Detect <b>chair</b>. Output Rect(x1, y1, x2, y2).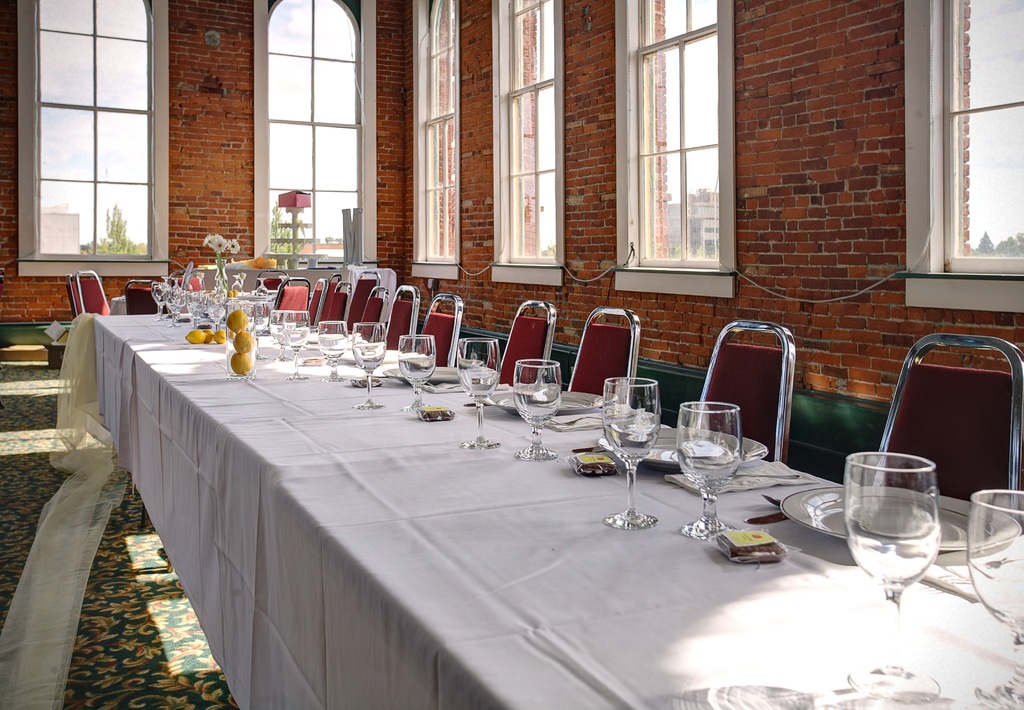
Rect(496, 299, 557, 389).
